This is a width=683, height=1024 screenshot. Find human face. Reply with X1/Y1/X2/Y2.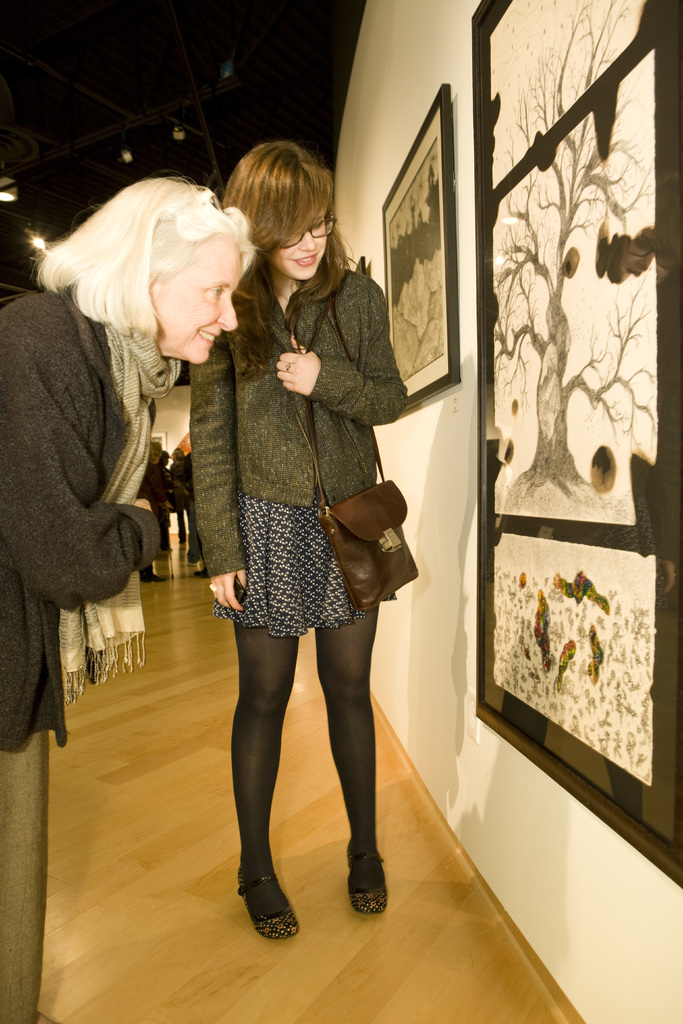
157/241/237/360.
